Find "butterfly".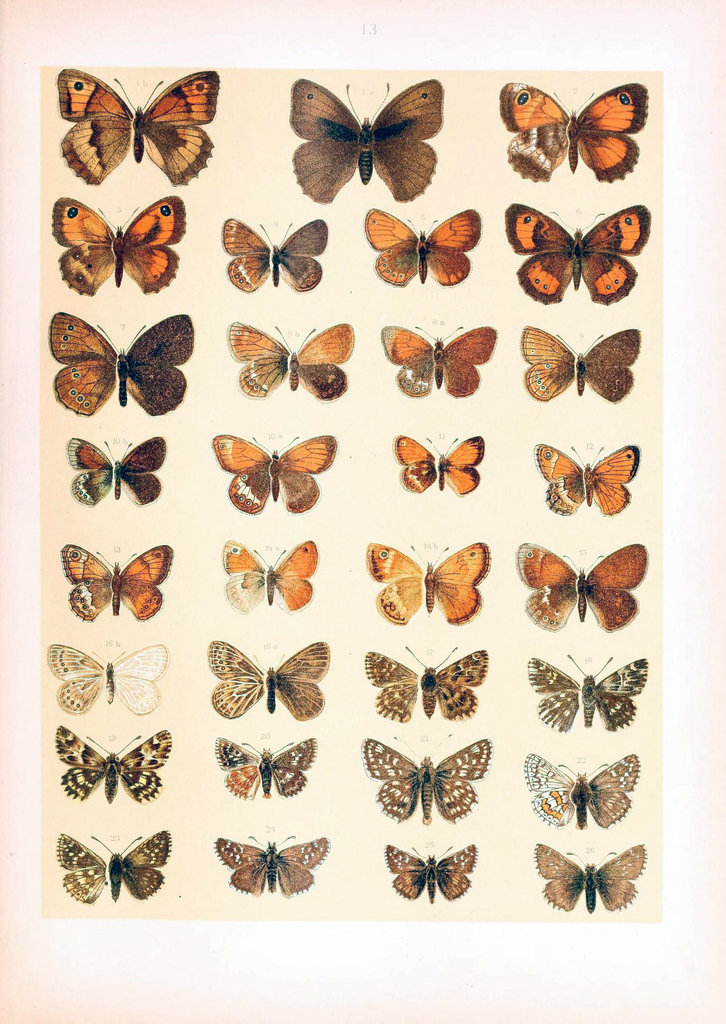
(521, 330, 638, 401).
